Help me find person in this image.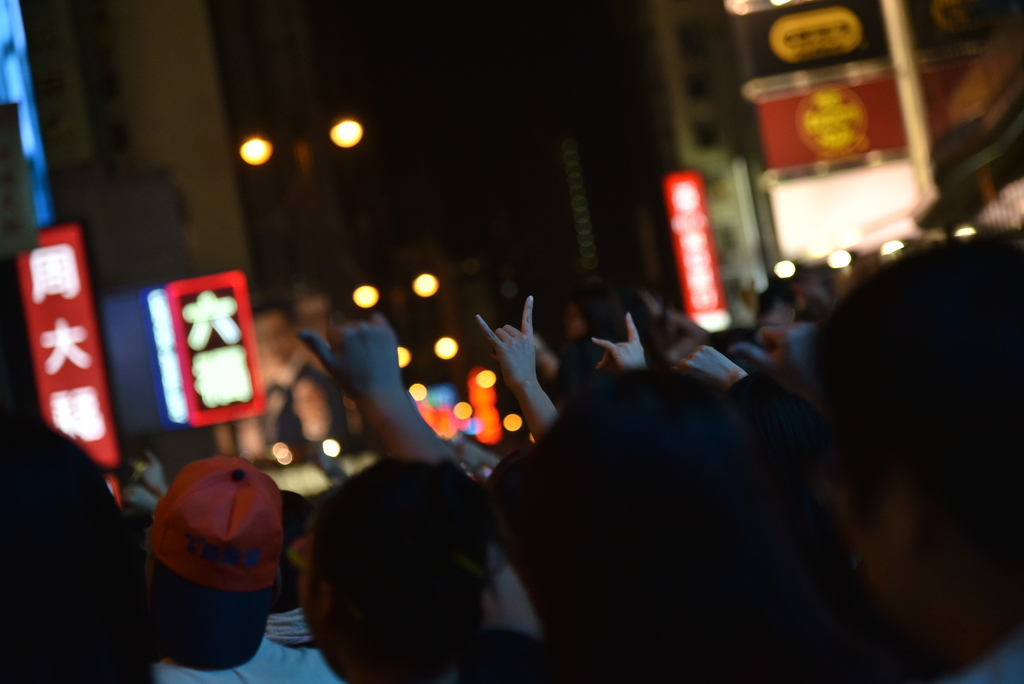
Found it: pyautogui.locateOnScreen(295, 305, 566, 683).
